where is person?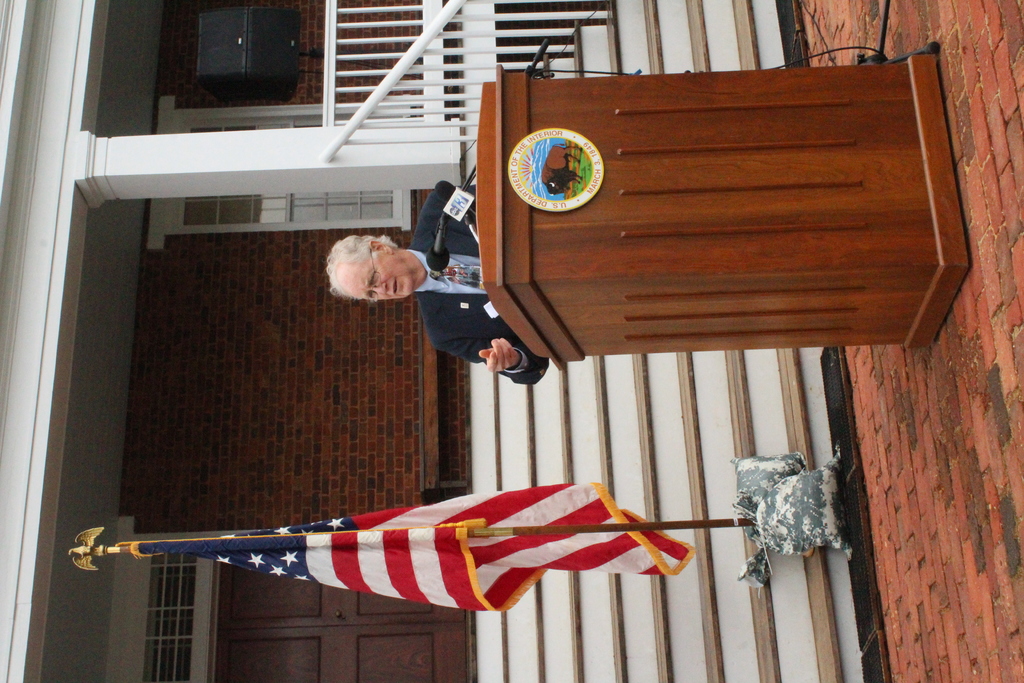
crop(323, 178, 550, 383).
